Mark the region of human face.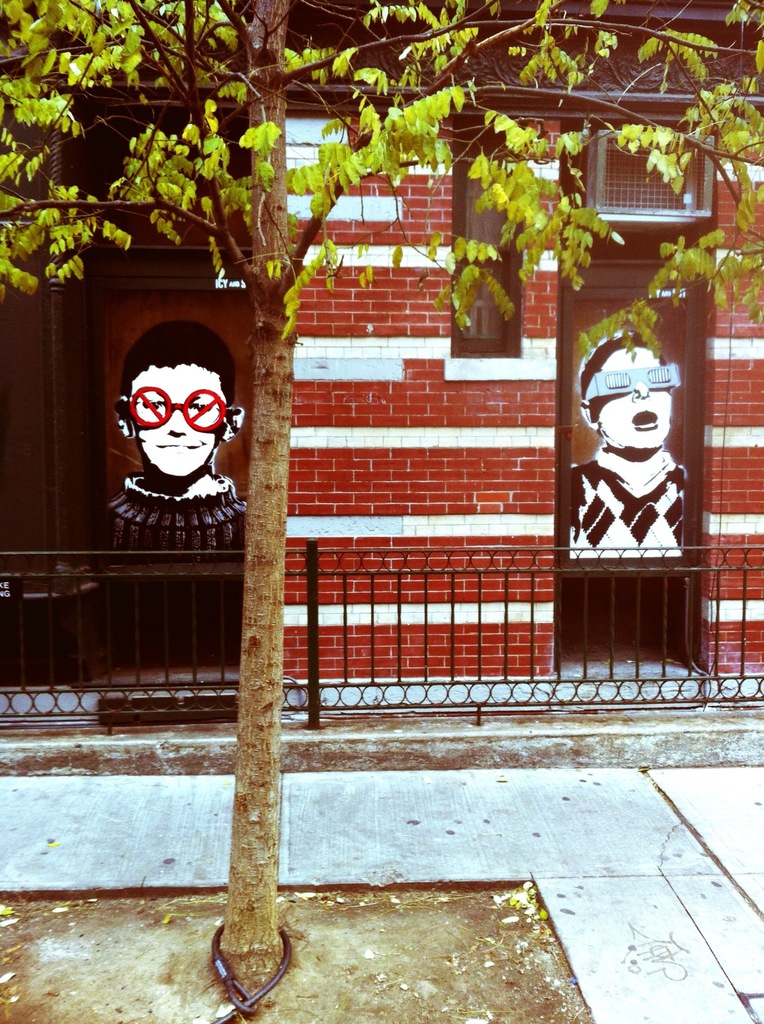
Region: (left=598, top=345, right=674, bottom=447).
